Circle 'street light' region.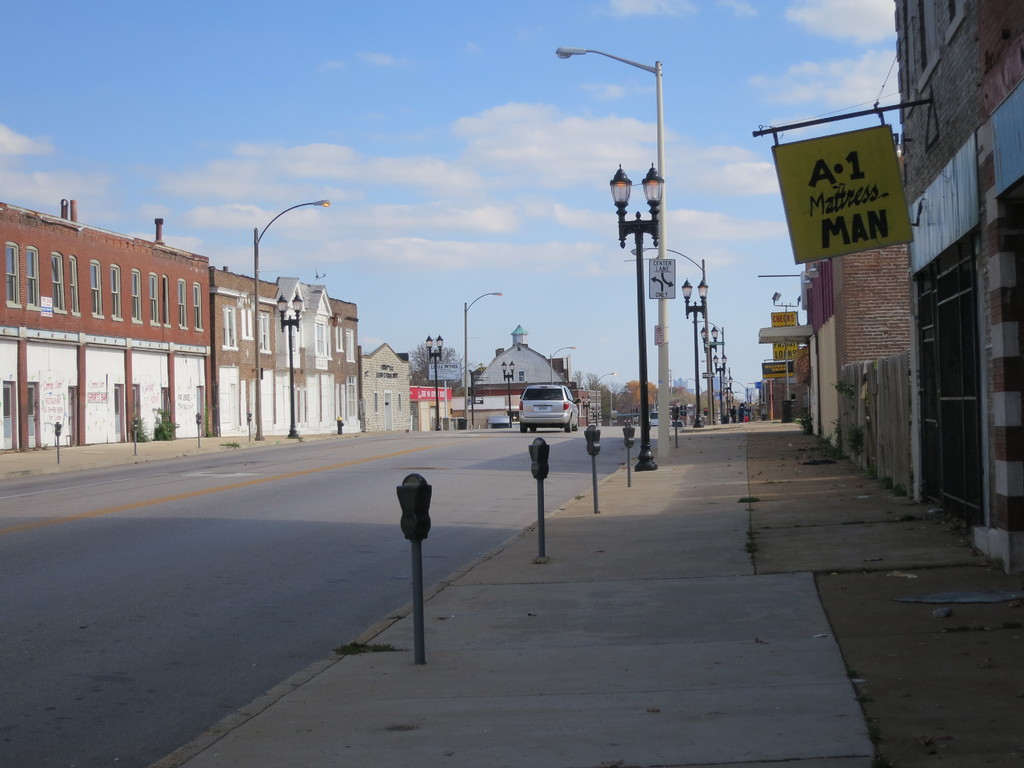
Region: bbox=(610, 163, 658, 473).
